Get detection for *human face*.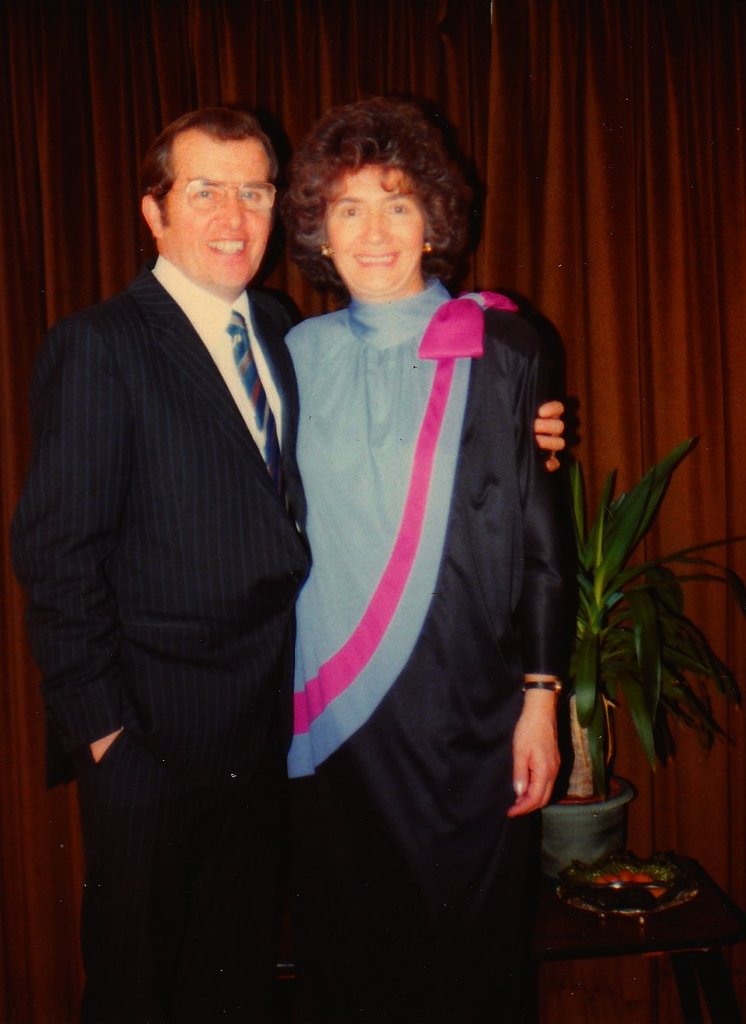
Detection: {"x1": 167, "y1": 128, "x2": 272, "y2": 288}.
